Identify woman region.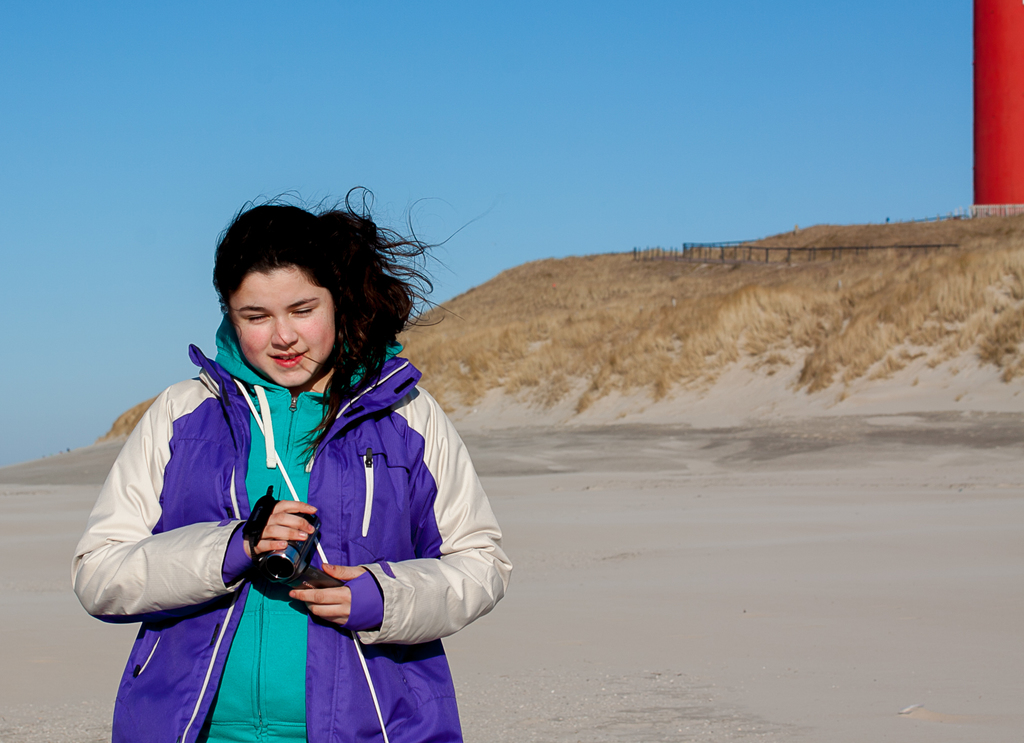
Region: <box>81,188,478,742</box>.
